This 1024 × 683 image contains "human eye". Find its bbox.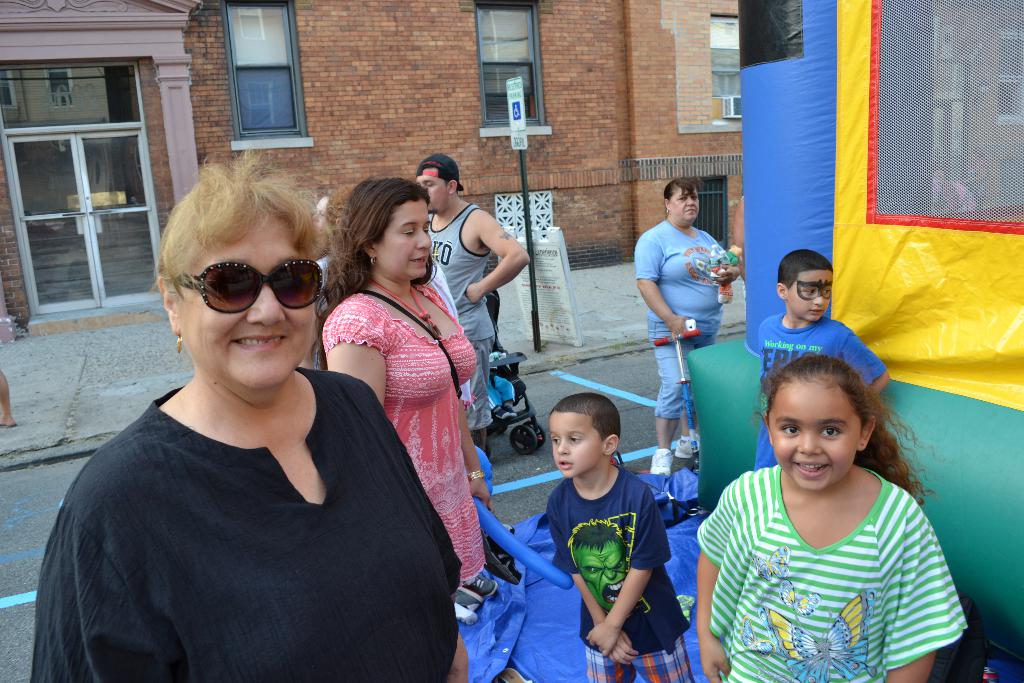
(278,273,306,289).
